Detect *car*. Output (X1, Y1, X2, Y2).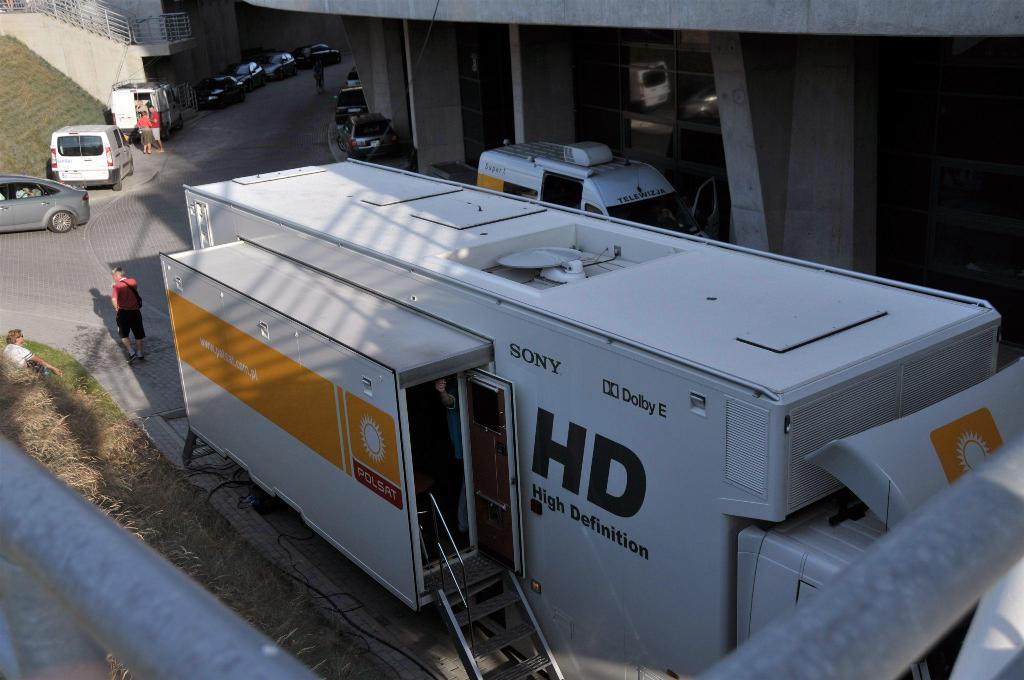
(343, 105, 397, 155).
